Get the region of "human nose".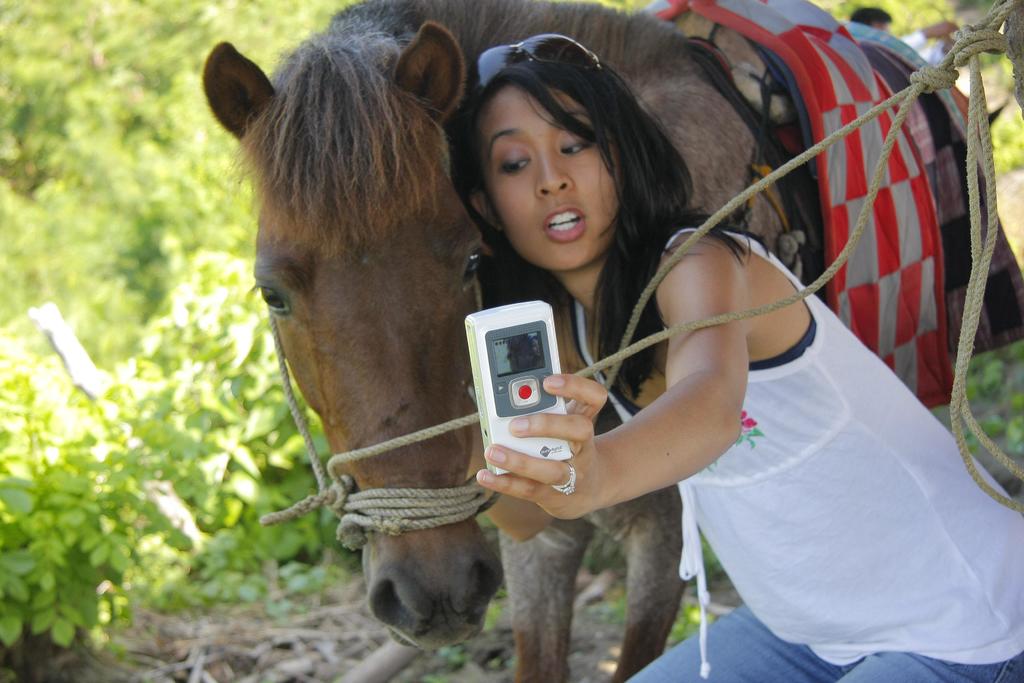
<box>532,146,571,197</box>.
